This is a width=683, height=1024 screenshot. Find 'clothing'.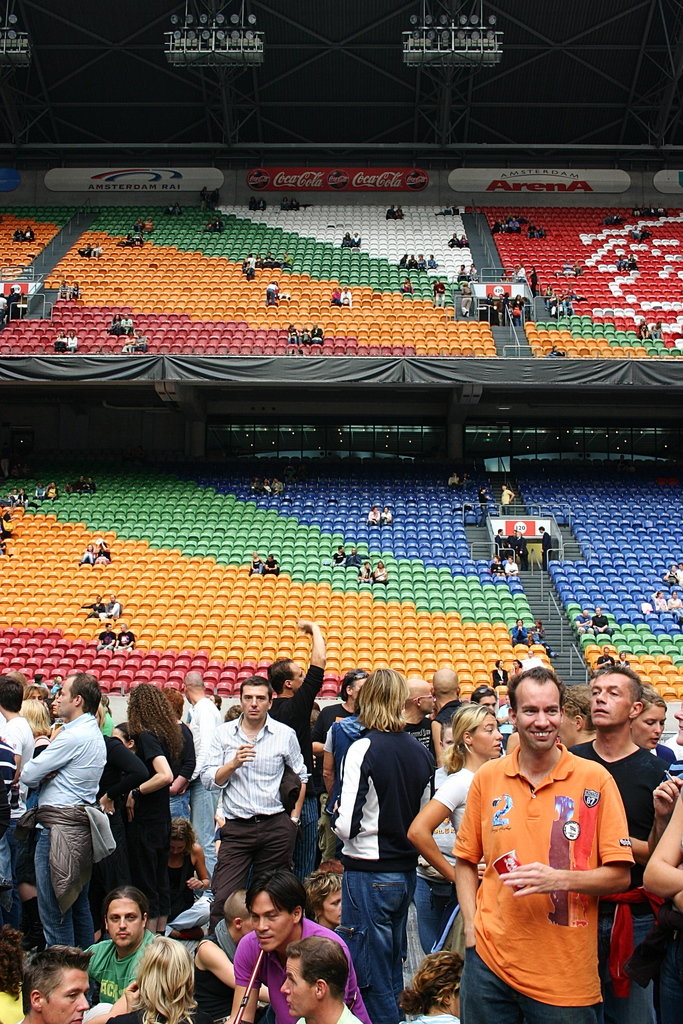
Bounding box: (115,727,190,922).
